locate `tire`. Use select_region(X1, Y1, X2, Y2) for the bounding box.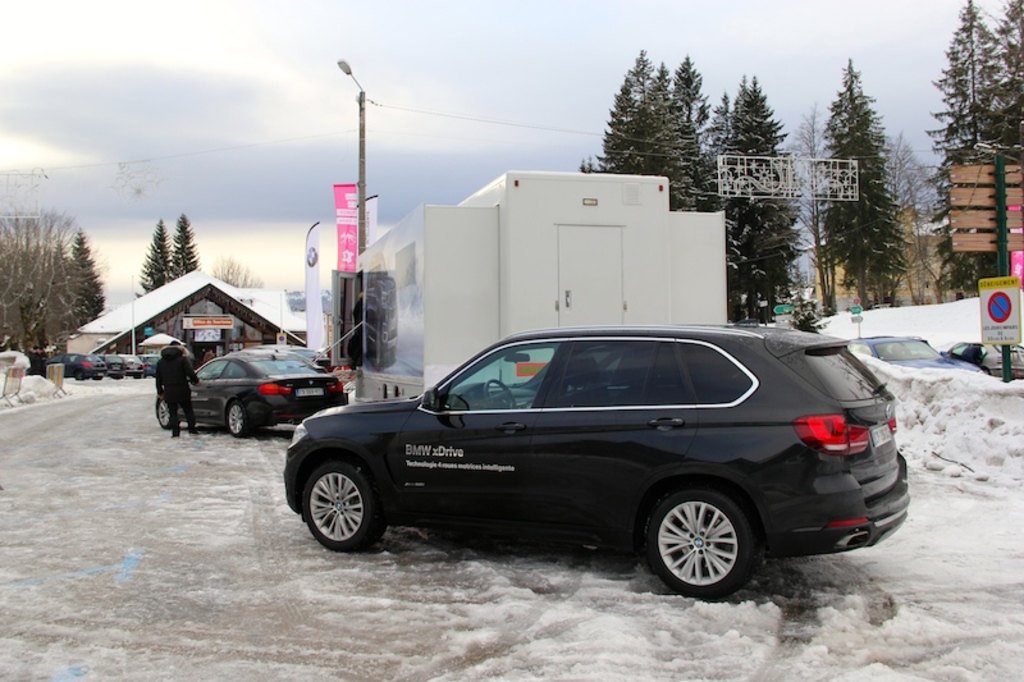
select_region(132, 370, 143, 376).
